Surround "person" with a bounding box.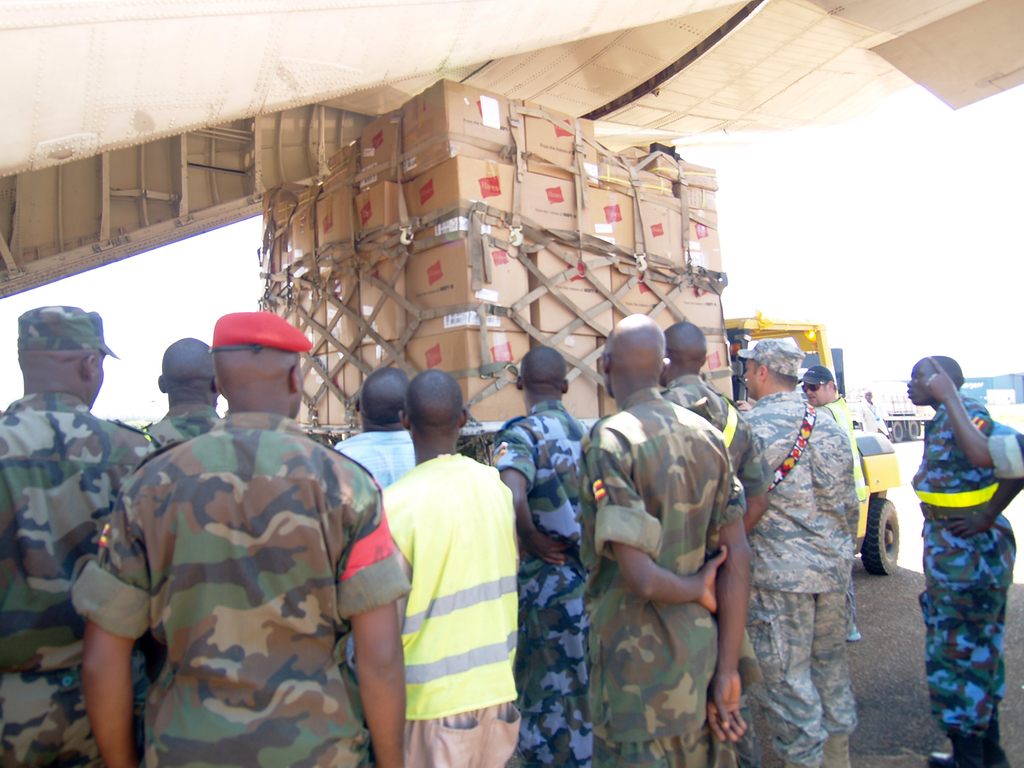
box(485, 352, 613, 767).
